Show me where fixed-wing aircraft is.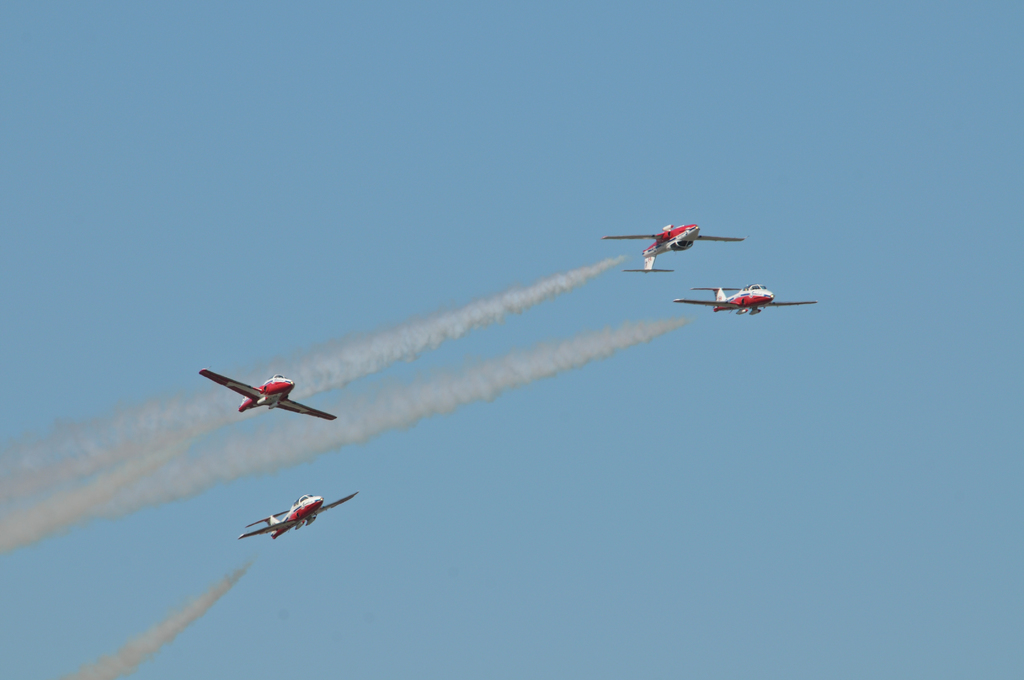
fixed-wing aircraft is at {"left": 604, "top": 222, "right": 750, "bottom": 271}.
